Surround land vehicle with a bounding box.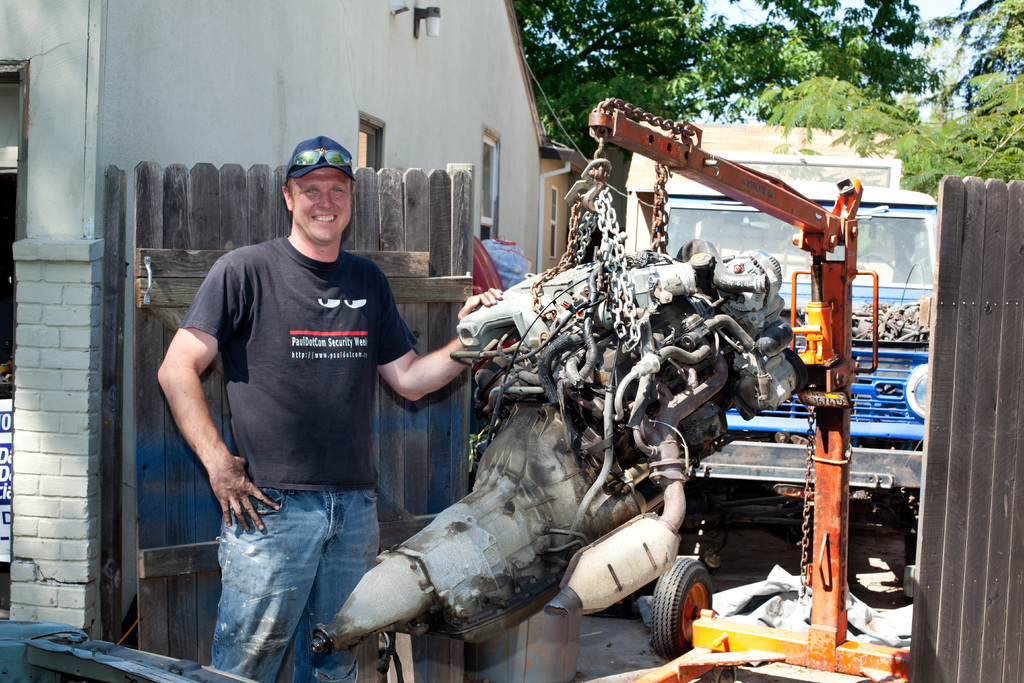
(left=620, top=161, right=943, bottom=490).
